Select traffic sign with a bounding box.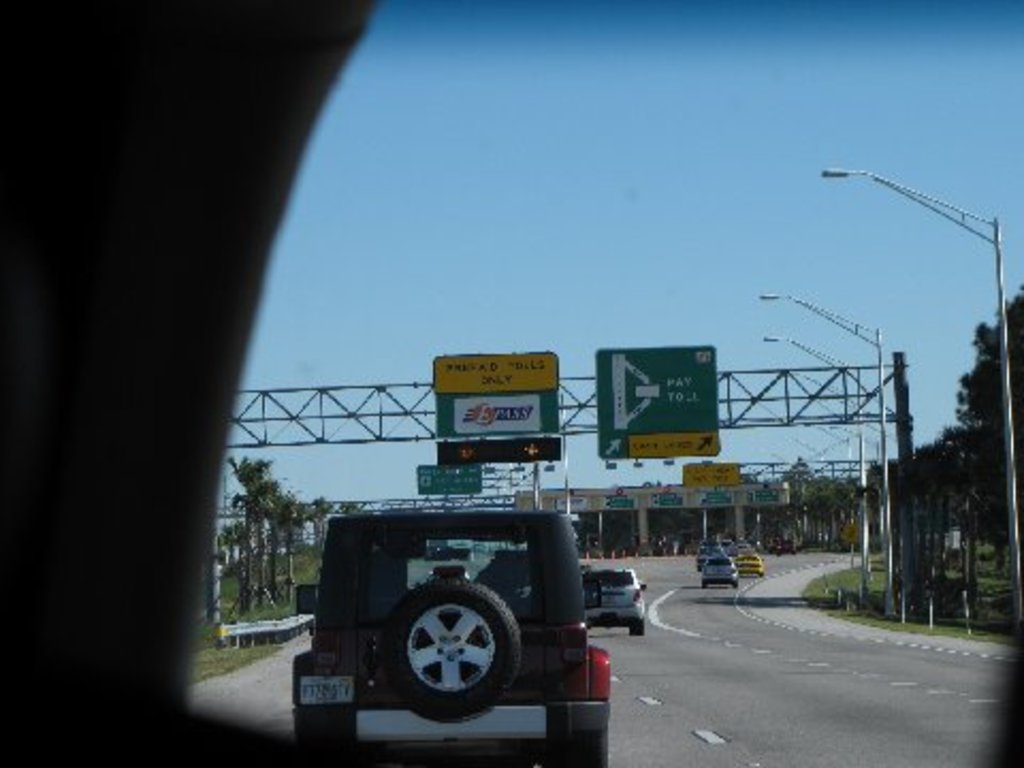
left=593, top=346, right=721, bottom=463.
